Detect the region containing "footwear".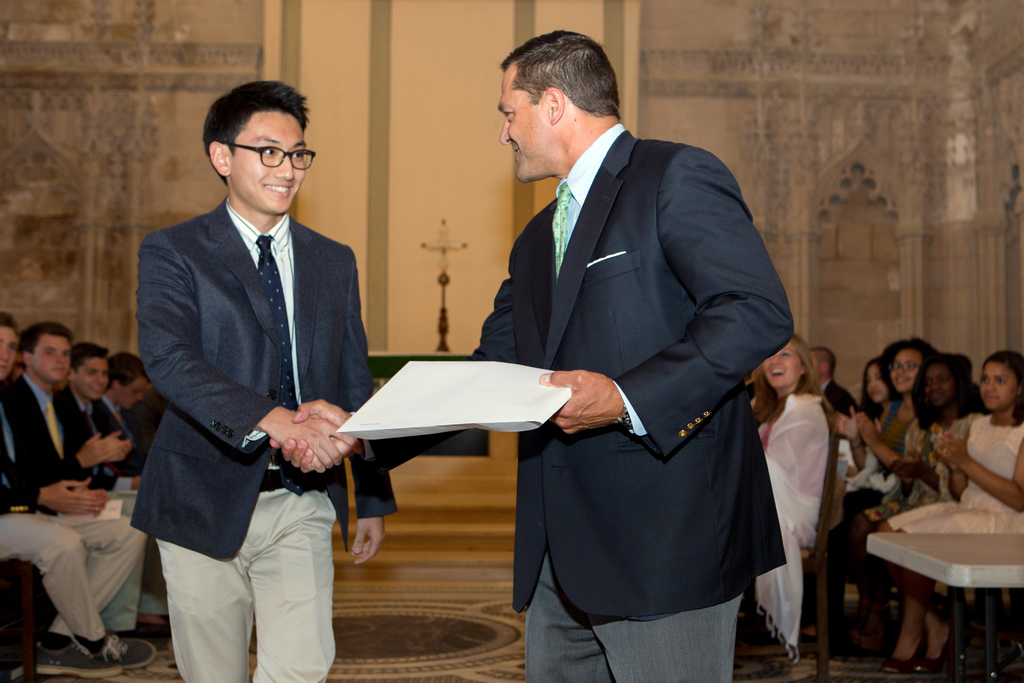
<bbox>28, 636, 121, 673</bbox>.
